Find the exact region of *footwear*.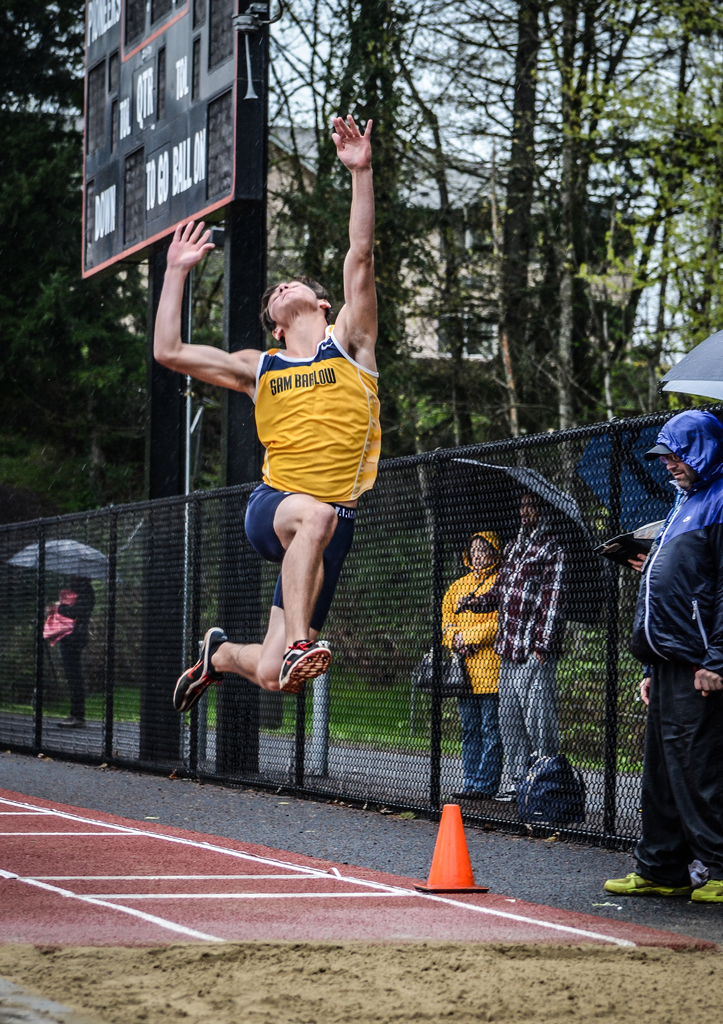
Exact region: bbox=(692, 873, 722, 912).
